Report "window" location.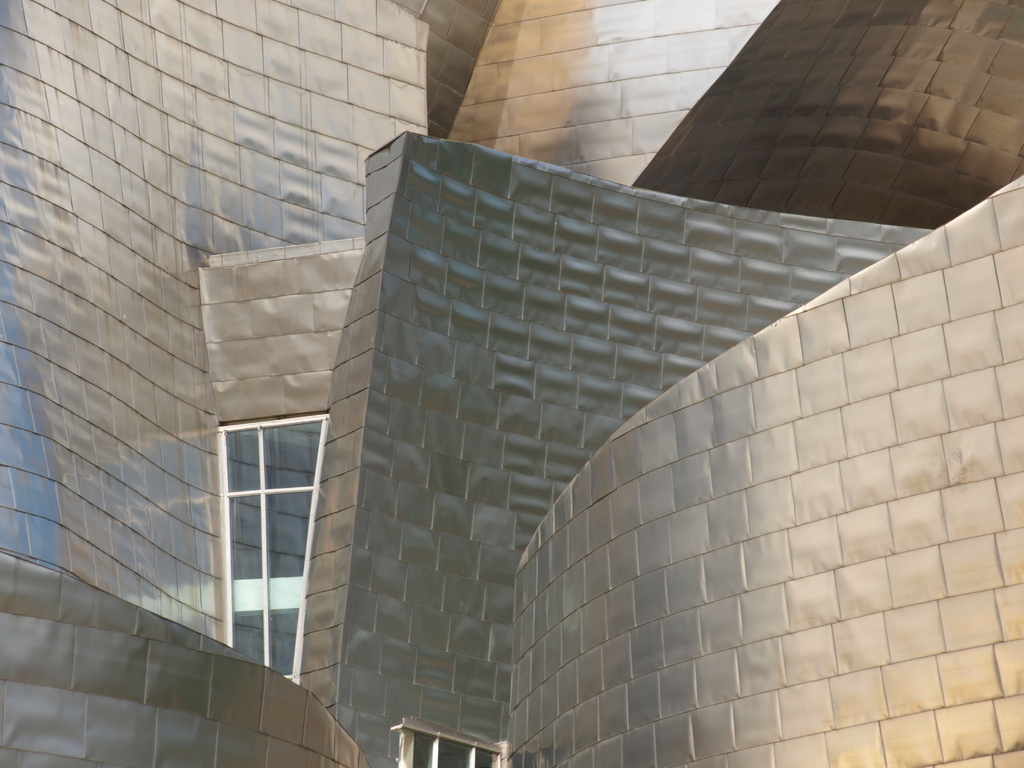
Report: <box>193,401,332,609</box>.
